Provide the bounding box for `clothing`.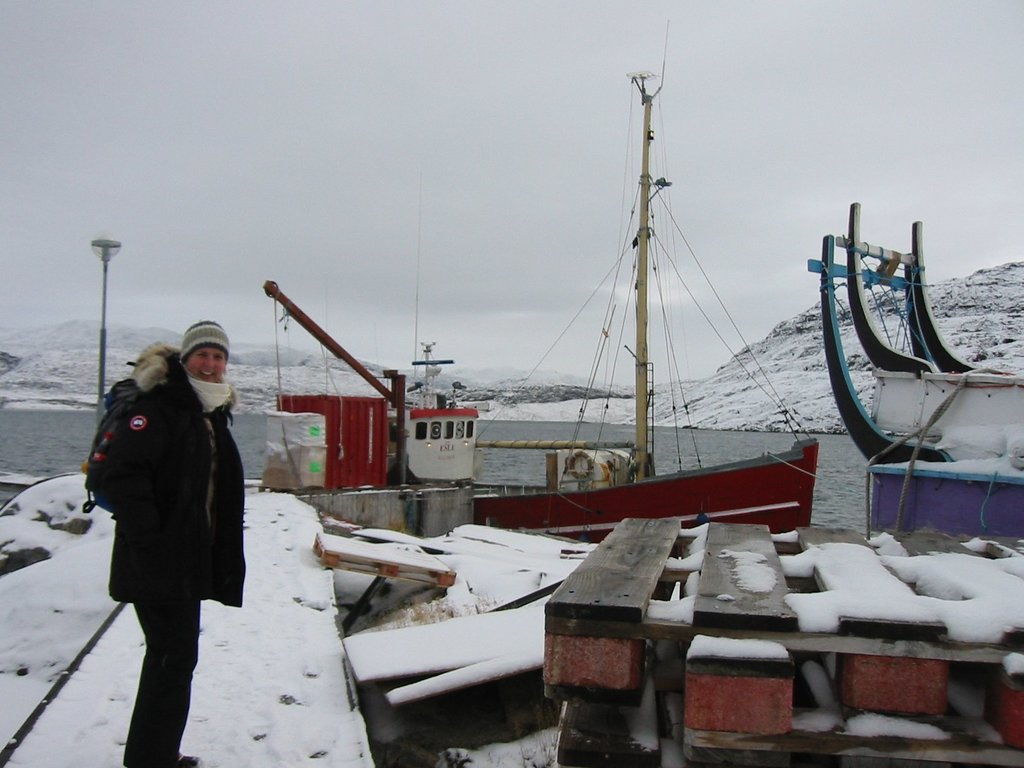
box=[69, 337, 246, 767].
